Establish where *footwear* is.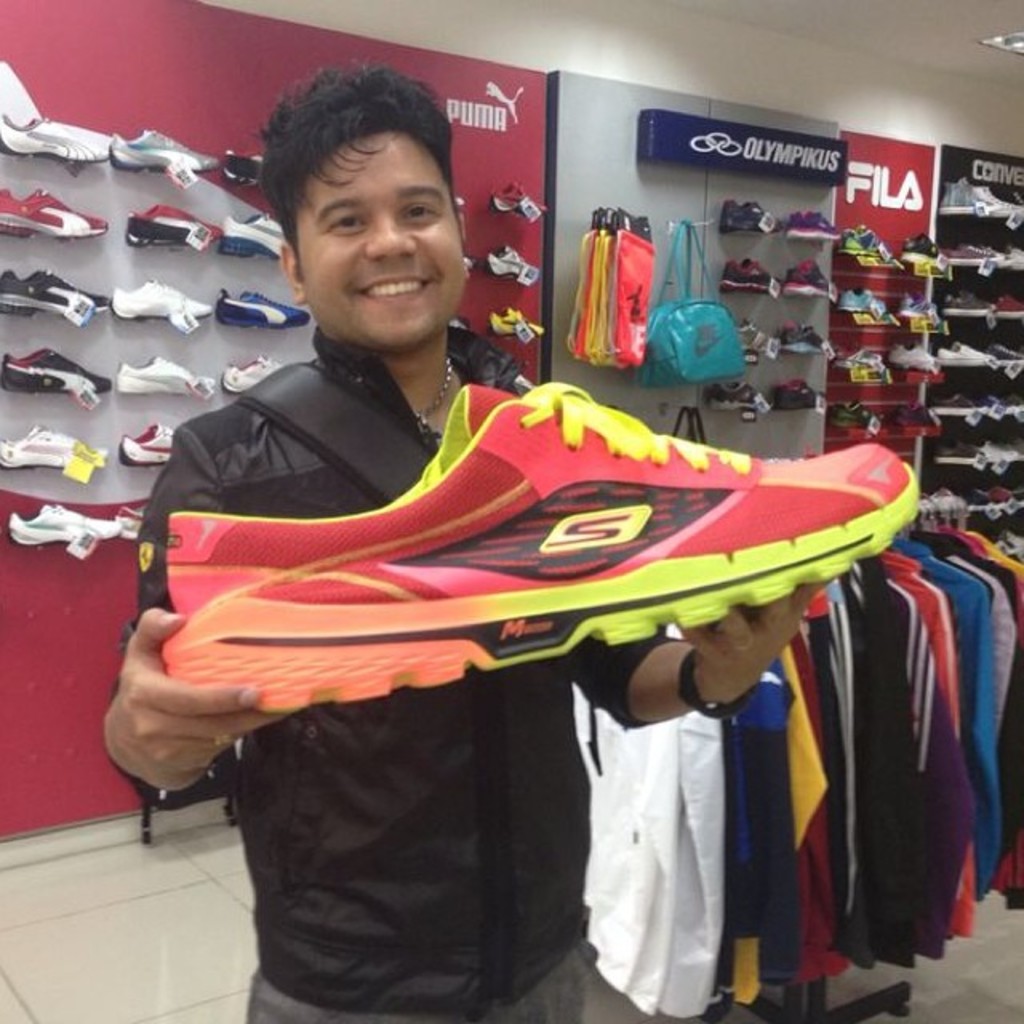
Established at <bbox>222, 210, 283, 254</bbox>.
